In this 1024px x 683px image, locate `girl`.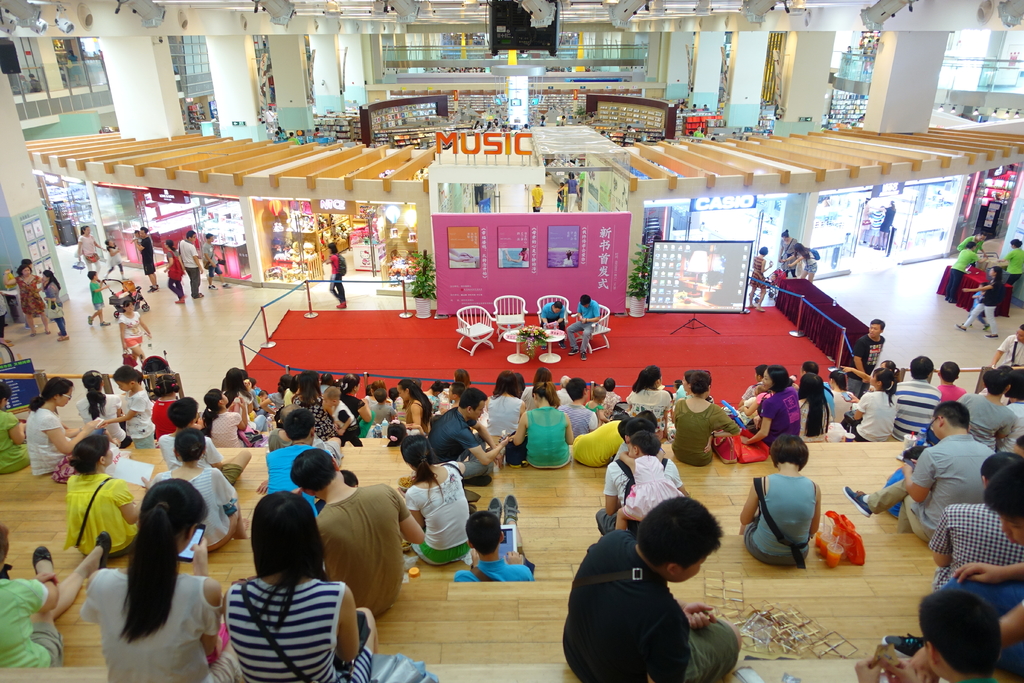
Bounding box: box(617, 432, 685, 528).
